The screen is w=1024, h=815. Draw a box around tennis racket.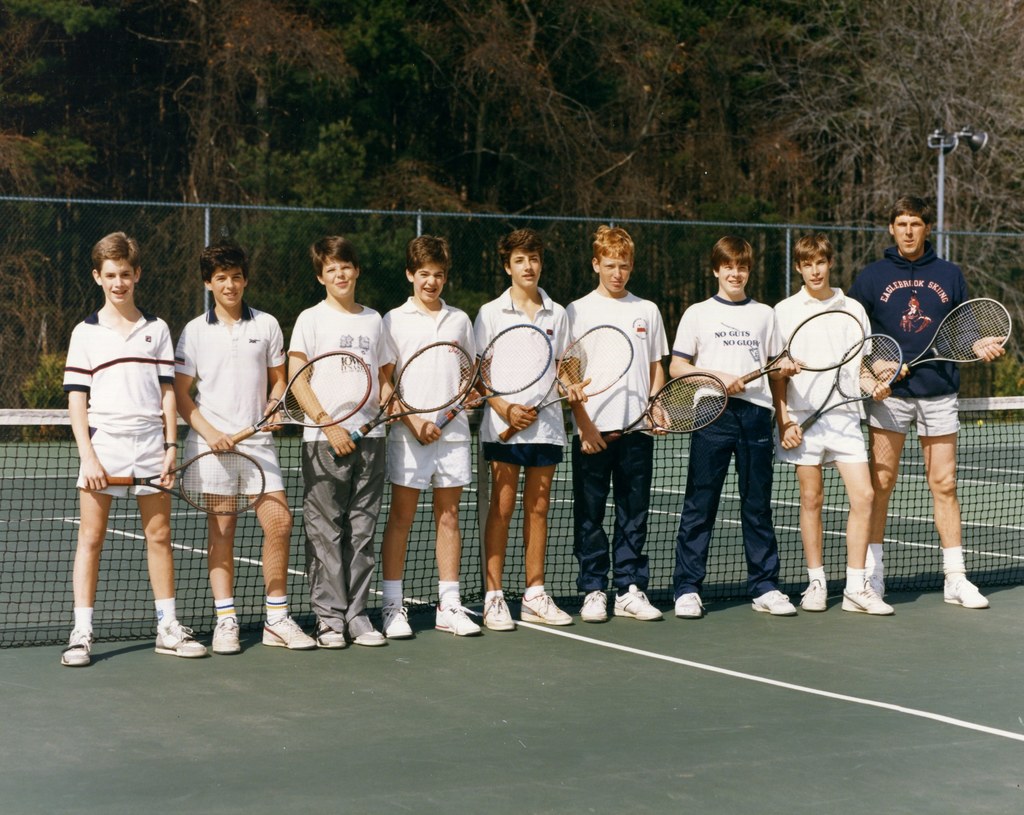
{"x1": 738, "y1": 306, "x2": 867, "y2": 384}.
